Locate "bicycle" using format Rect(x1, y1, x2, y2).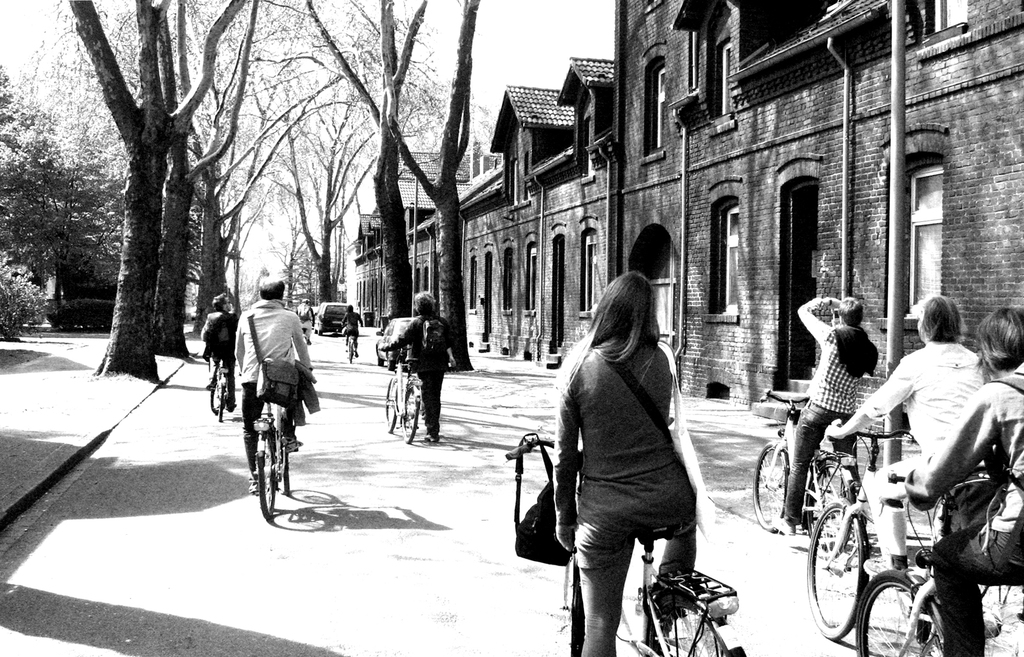
Rect(801, 428, 972, 656).
